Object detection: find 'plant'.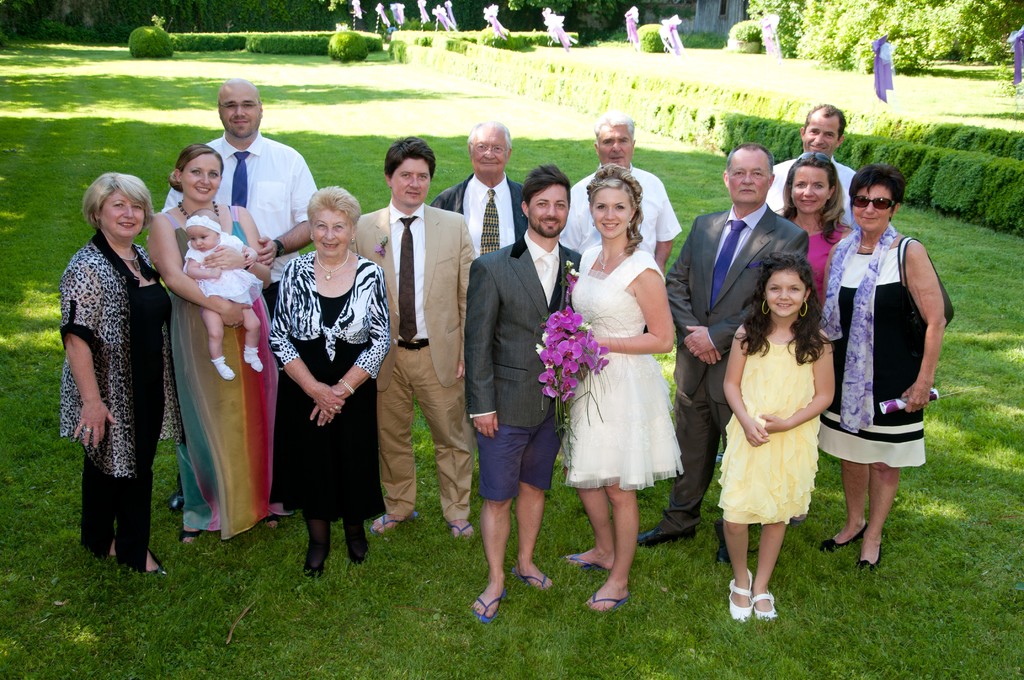
{"x1": 676, "y1": 28, "x2": 735, "y2": 54}.
